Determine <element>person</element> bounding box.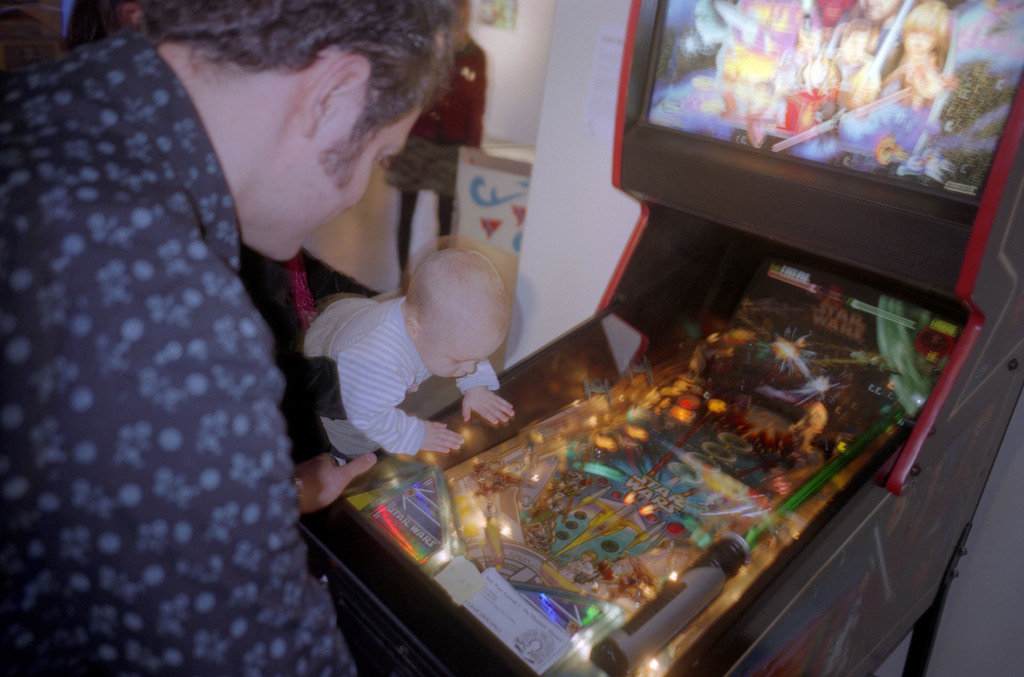
Determined: bbox(0, 0, 455, 676).
